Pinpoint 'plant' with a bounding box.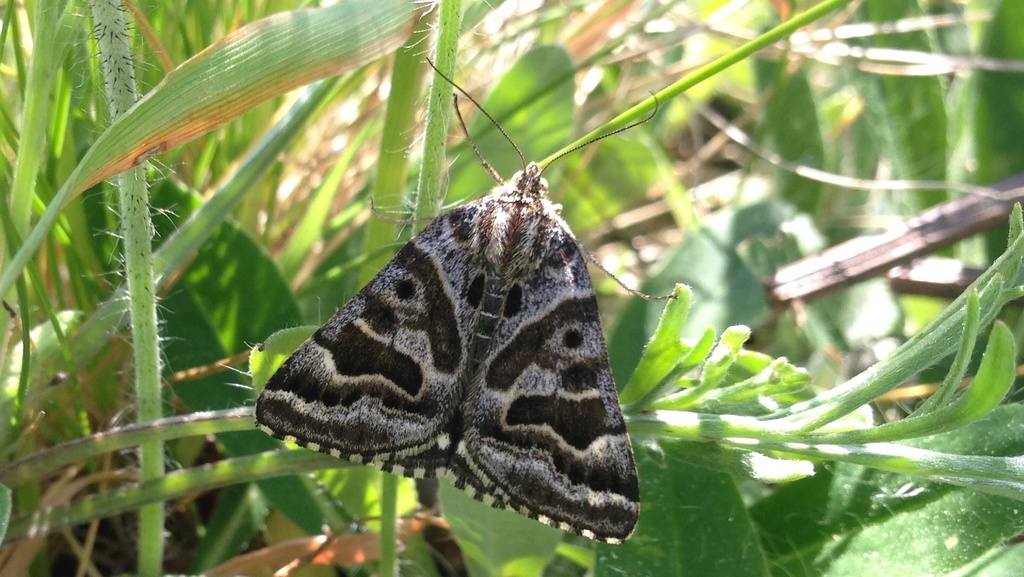
rect(0, 0, 1023, 576).
